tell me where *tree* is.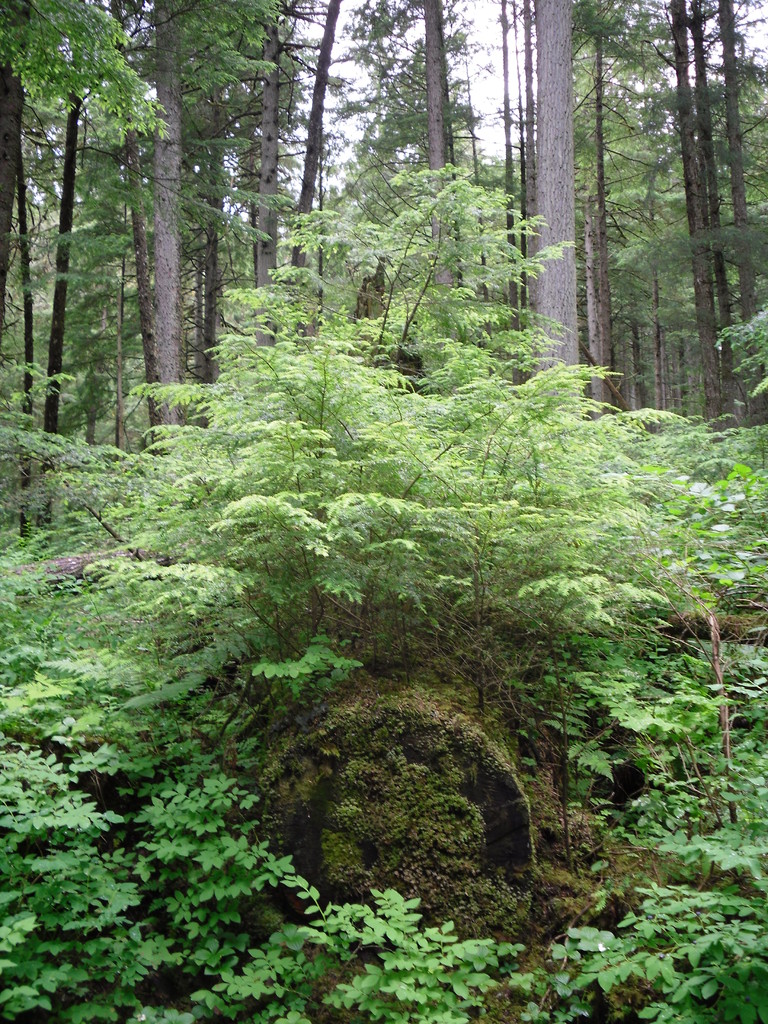
*tree* is at bbox=[534, 0, 572, 461].
